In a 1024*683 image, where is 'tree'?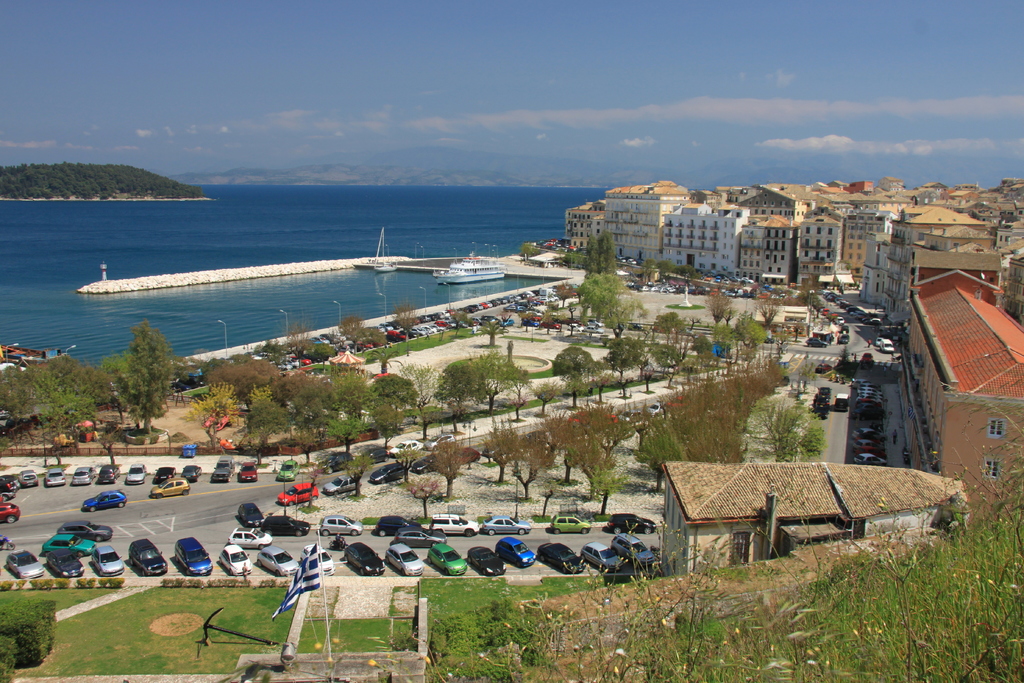
rect(302, 465, 321, 509).
